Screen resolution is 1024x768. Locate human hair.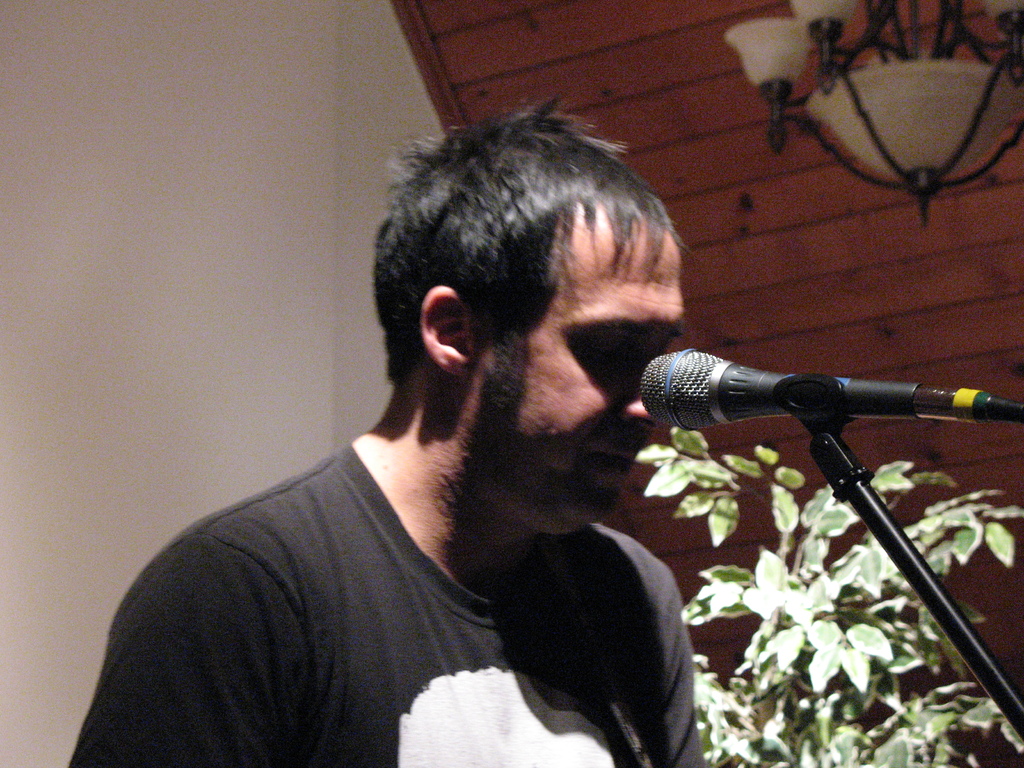
x1=376 y1=95 x2=685 y2=440.
